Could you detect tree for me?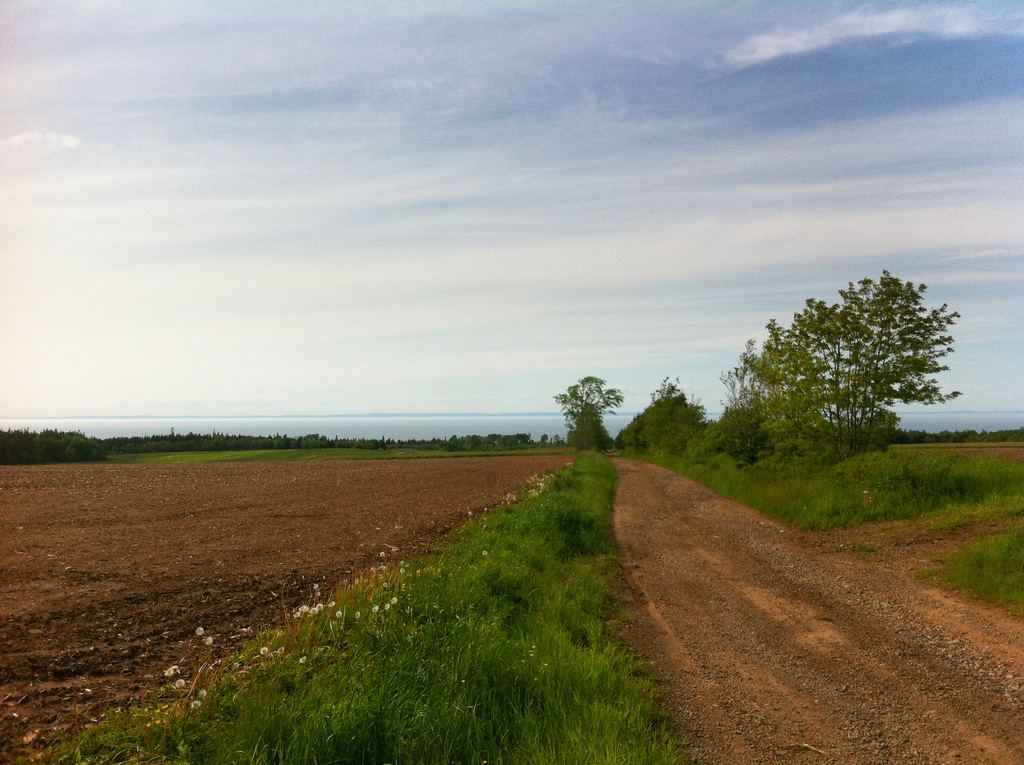
Detection result: bbox=[729, 266, 963, 470].
